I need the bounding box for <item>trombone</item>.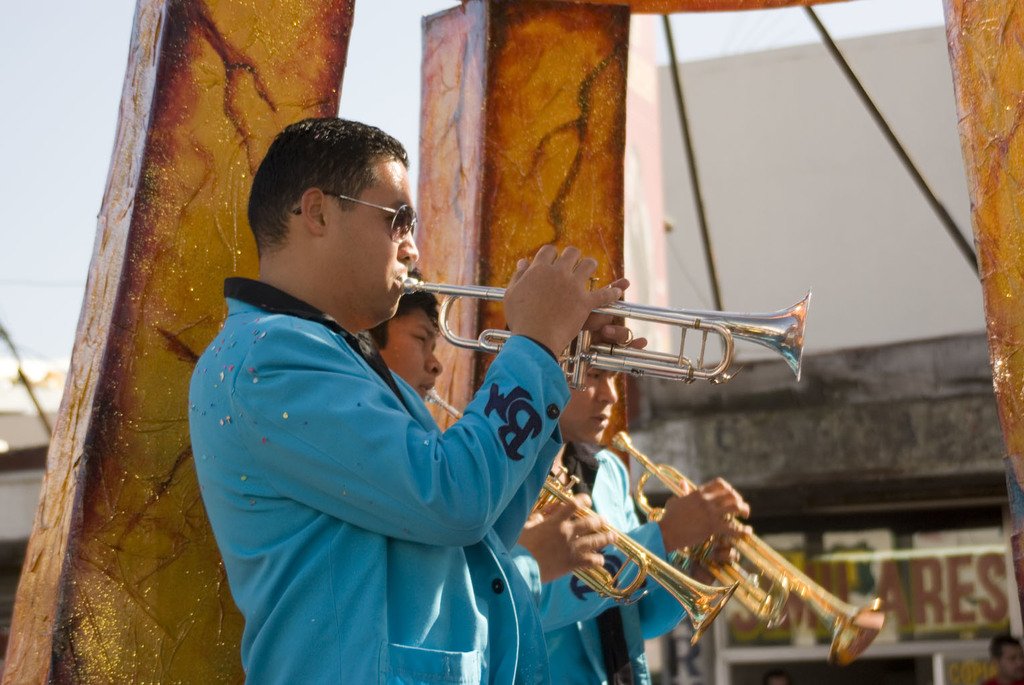
Here it is: 402, 285, 810, 379.
